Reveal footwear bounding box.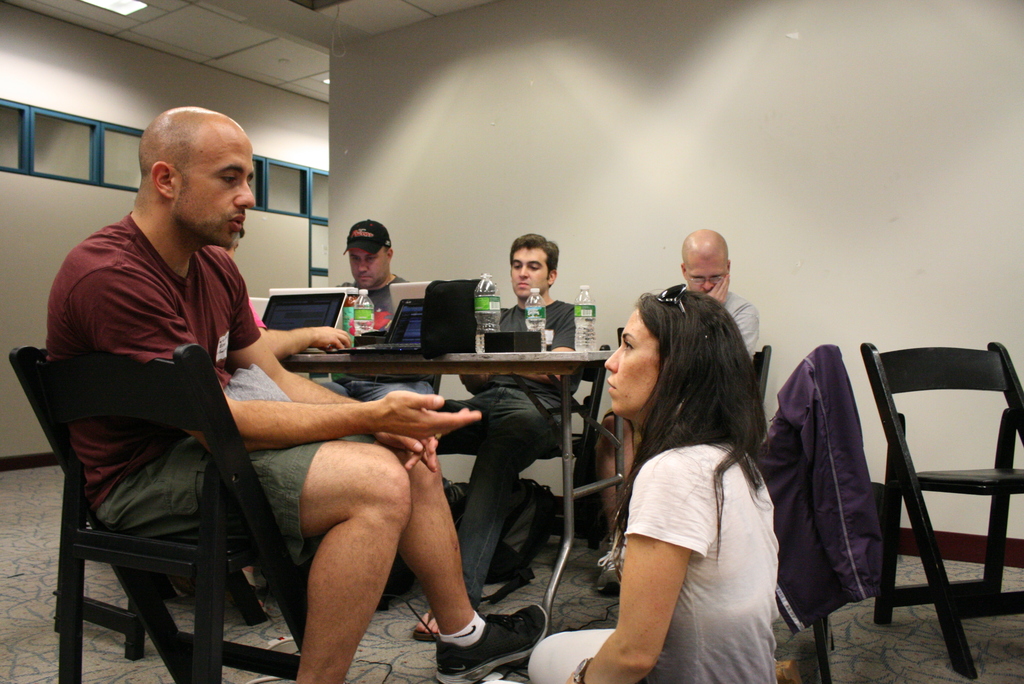
Revealed: box=[422, 598, 514, 673].
